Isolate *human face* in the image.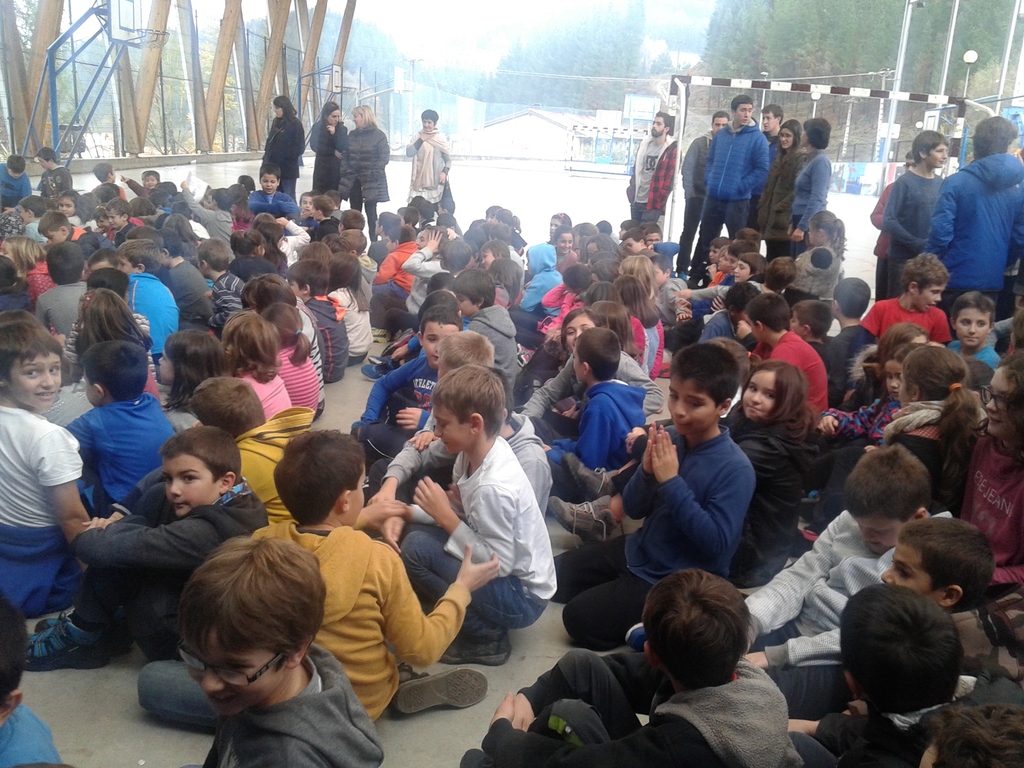
Isolated region: [x1=276, y1=100, x2=287, y2=119].
